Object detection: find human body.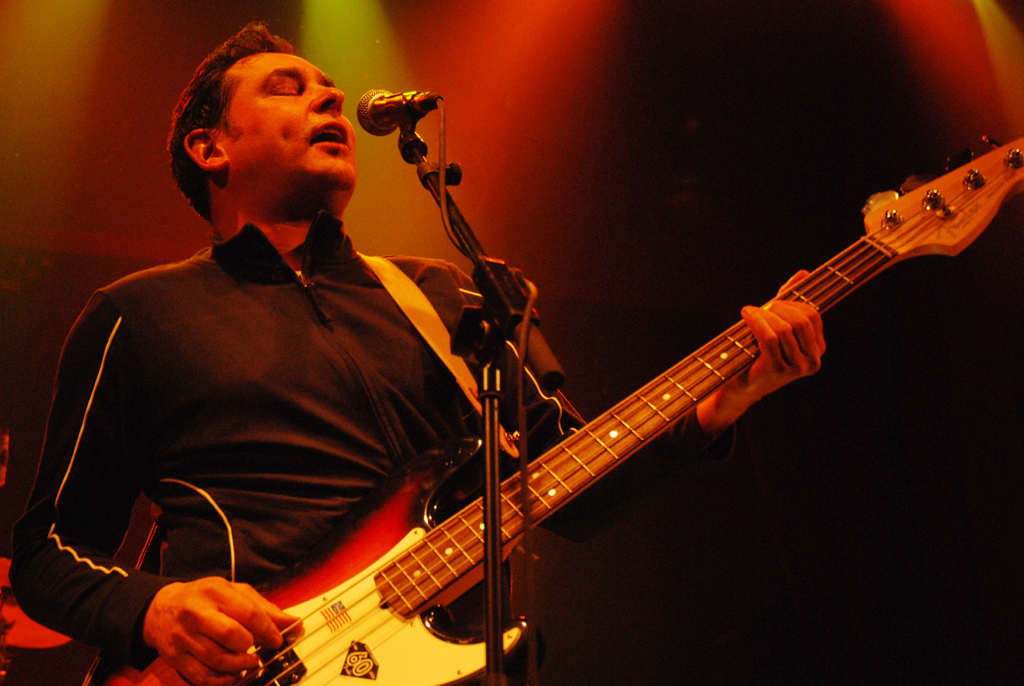
bbox=[10, 17, 828, 685].
